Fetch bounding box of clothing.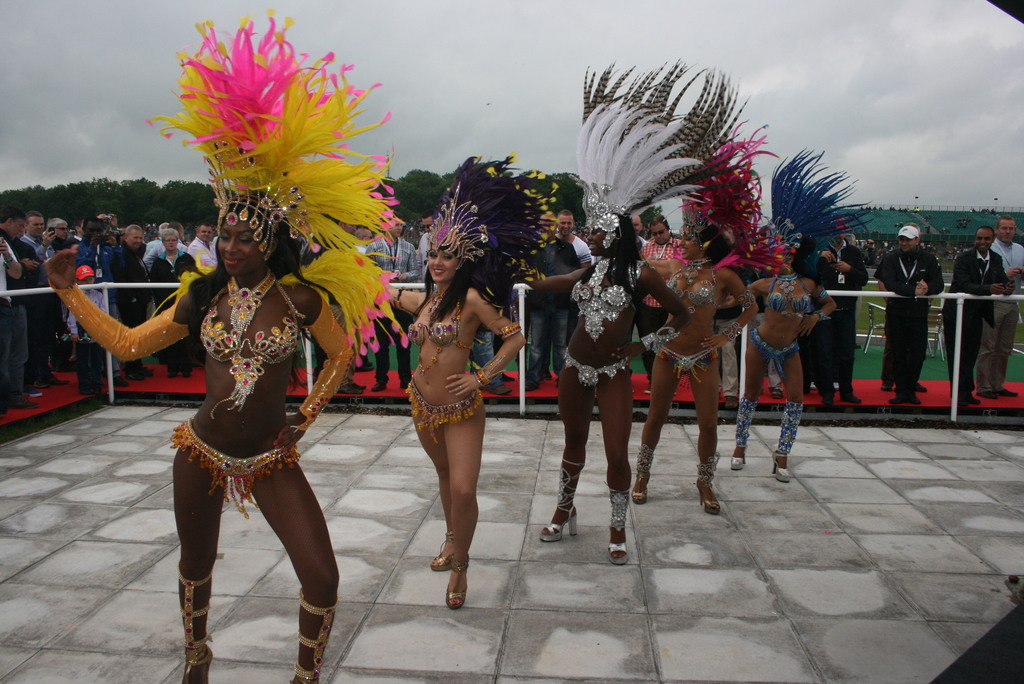
Bbox: [568,258,641,341].
